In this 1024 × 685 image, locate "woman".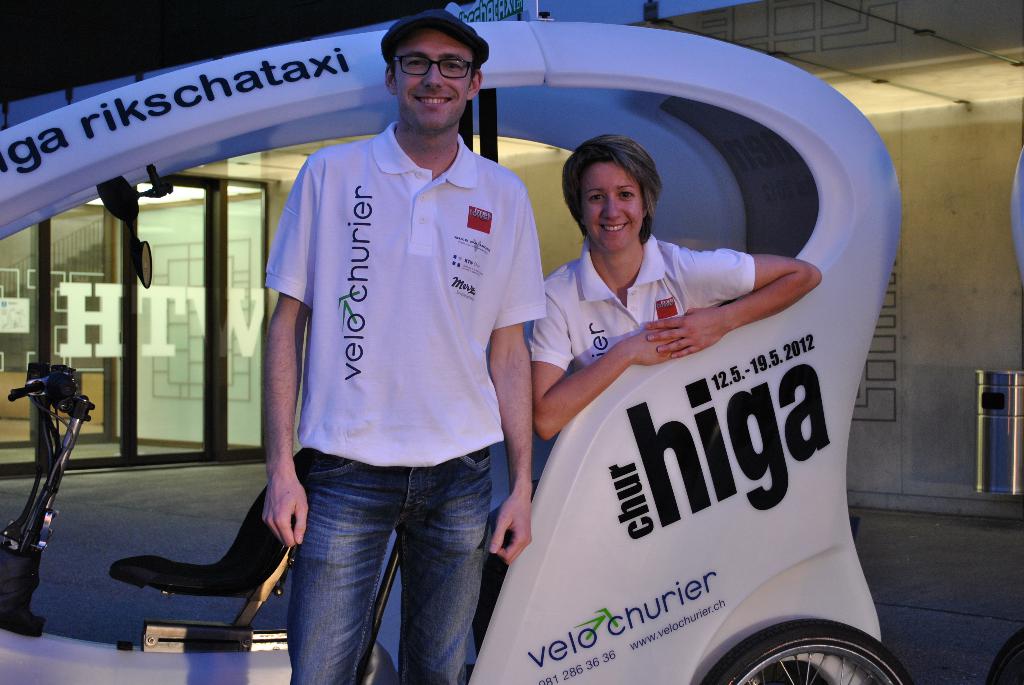
Bounding box: 524:132:822:438.
